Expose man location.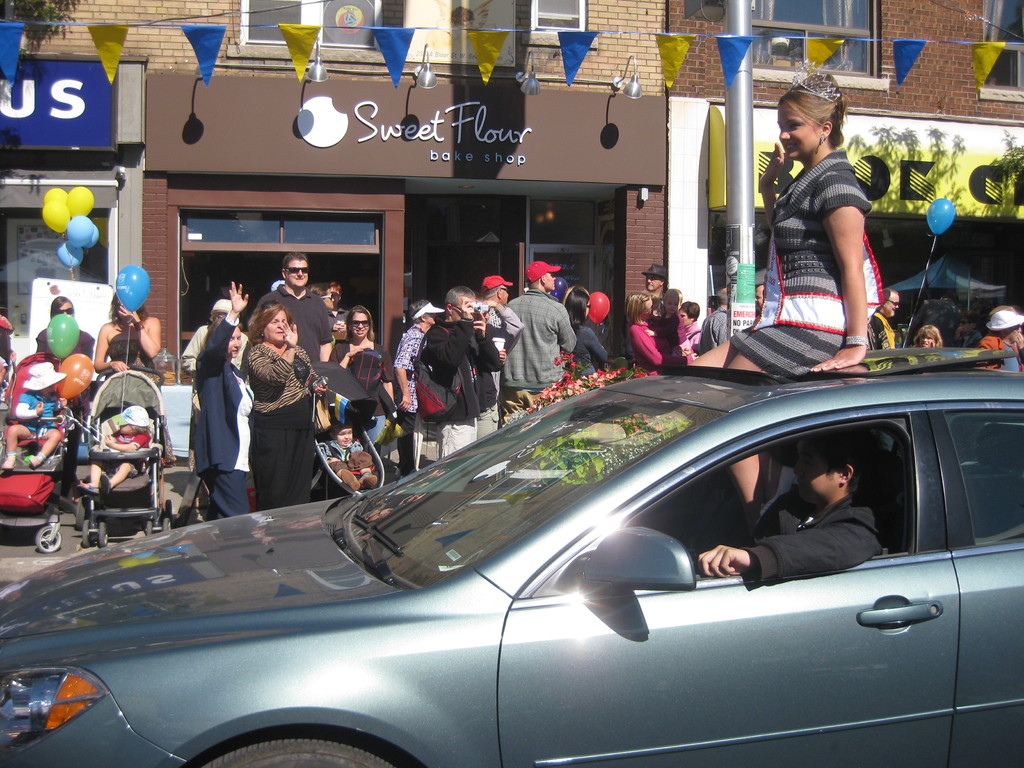
Exposed at bbox=(697, 288, 726, 356).
